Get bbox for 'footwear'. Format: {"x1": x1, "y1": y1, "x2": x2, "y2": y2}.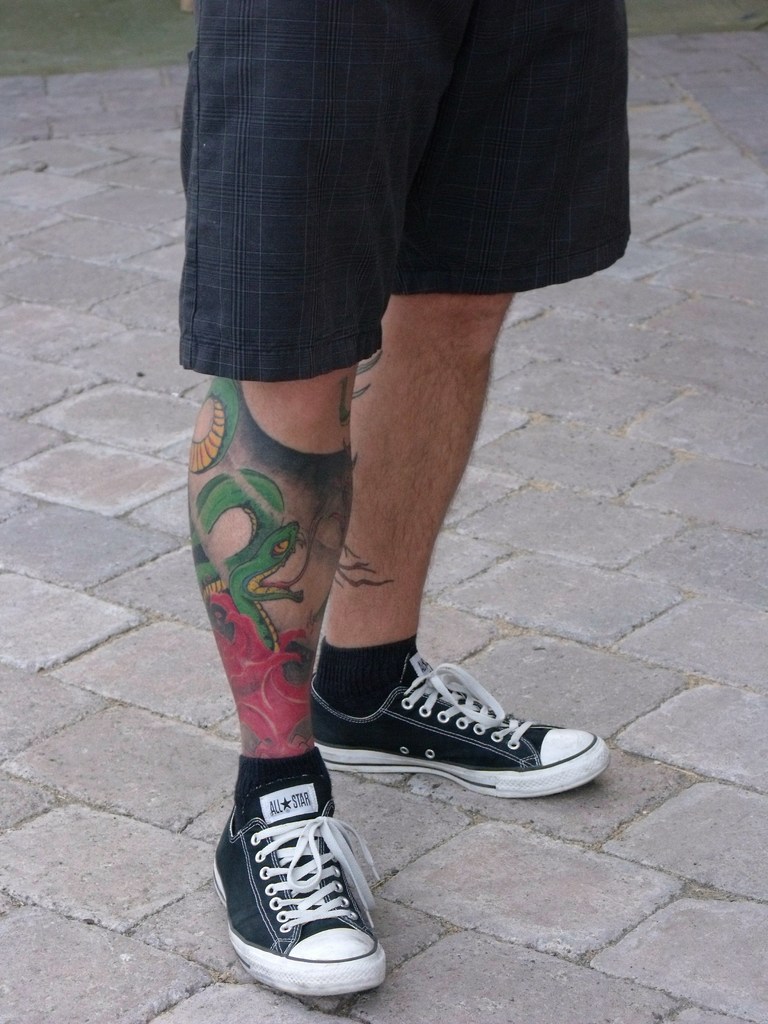
{"x1": 310, "y1": 644, "x2": 614, "y2": 796}.
